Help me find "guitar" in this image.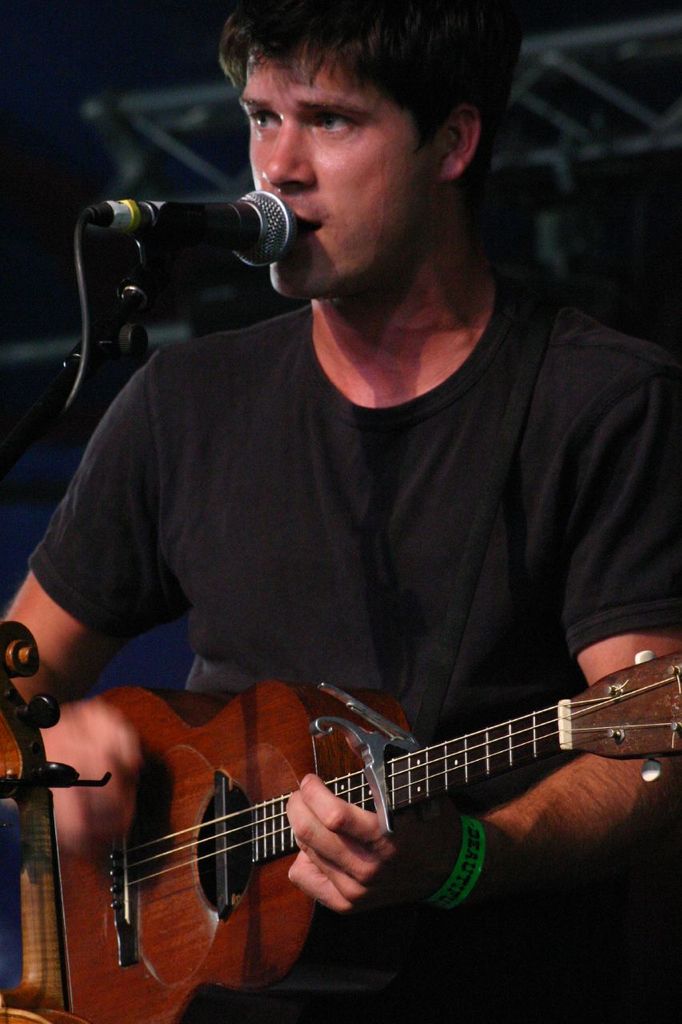
Found it: (0,638,681,1023).
